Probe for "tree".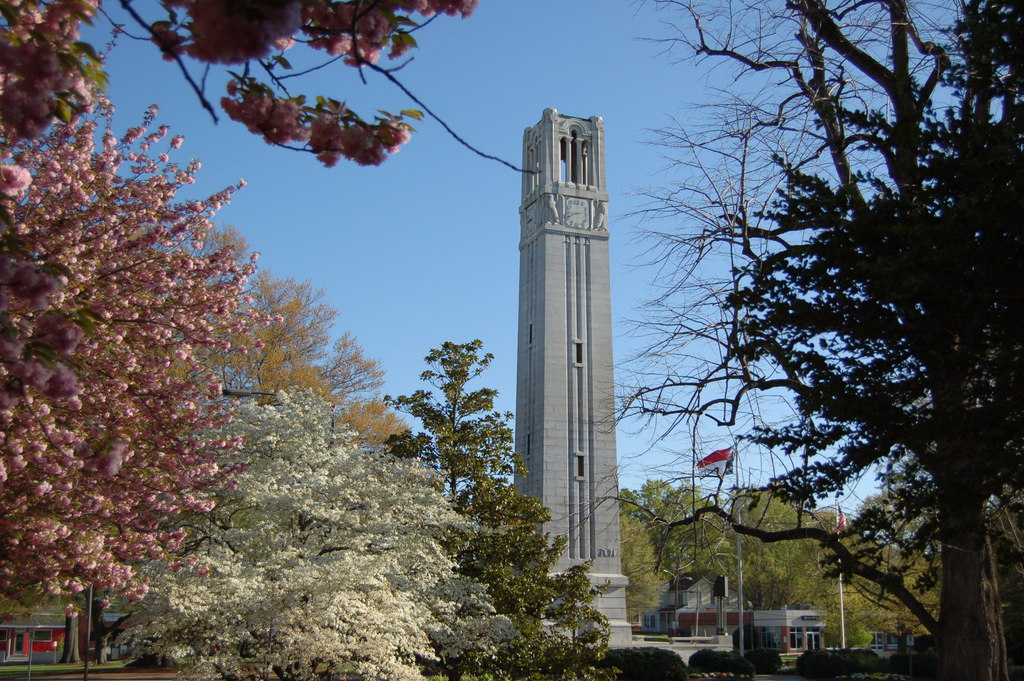
Probe result: x1=554 y1=0 x2=1023 y2=680.
